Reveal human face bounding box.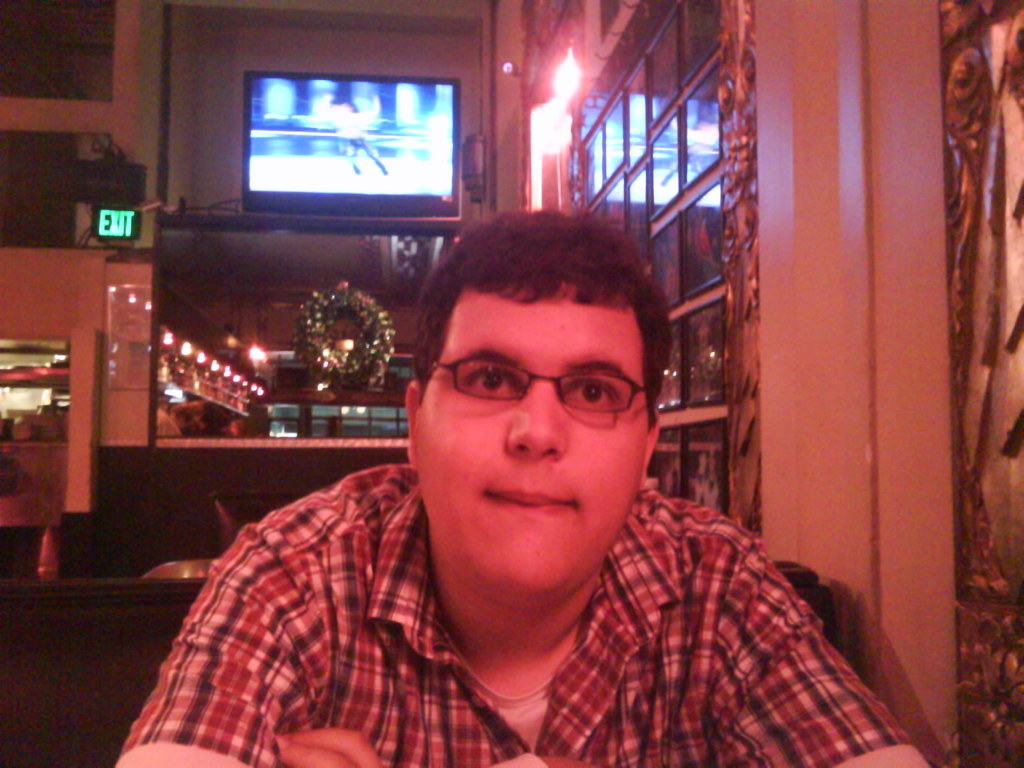
Revealed: <bbox>420, 321, 650, 574</bbox>.
